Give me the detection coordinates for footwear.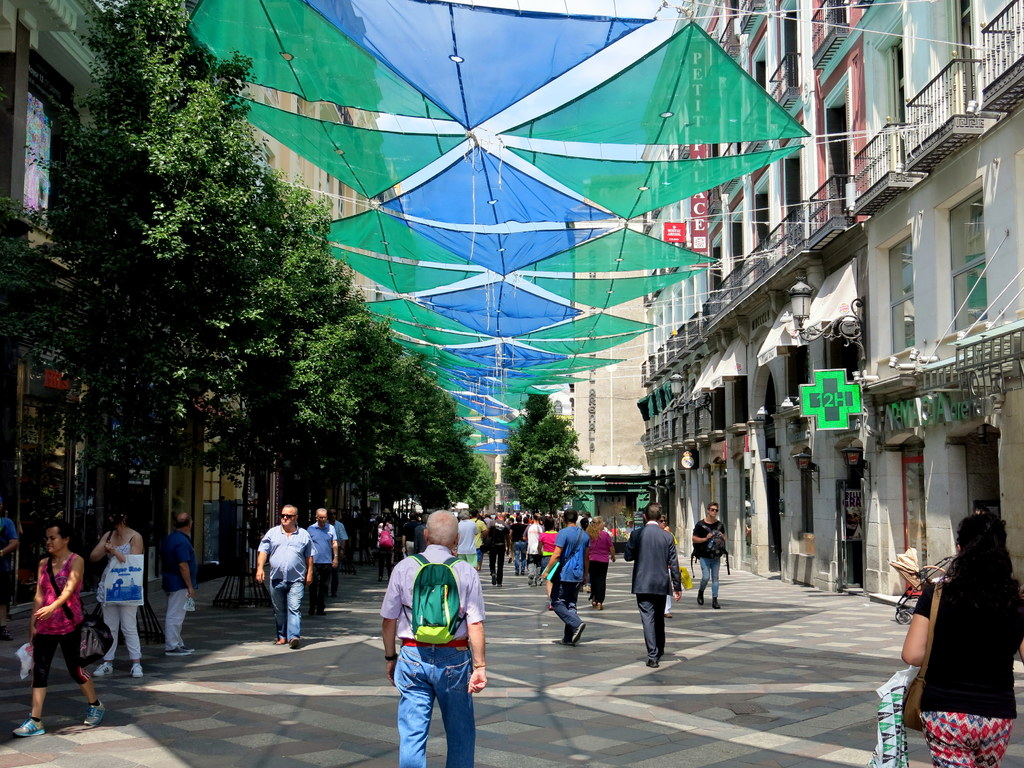
710/596/724/611.
